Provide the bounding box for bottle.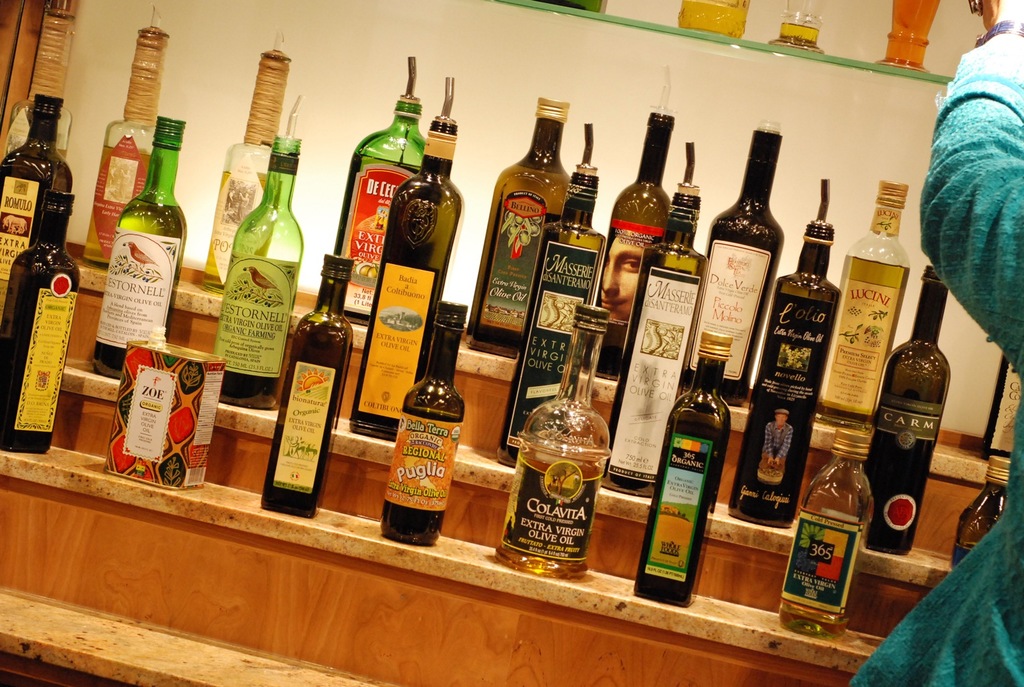
bbox=(590, 67, 675, 384).
